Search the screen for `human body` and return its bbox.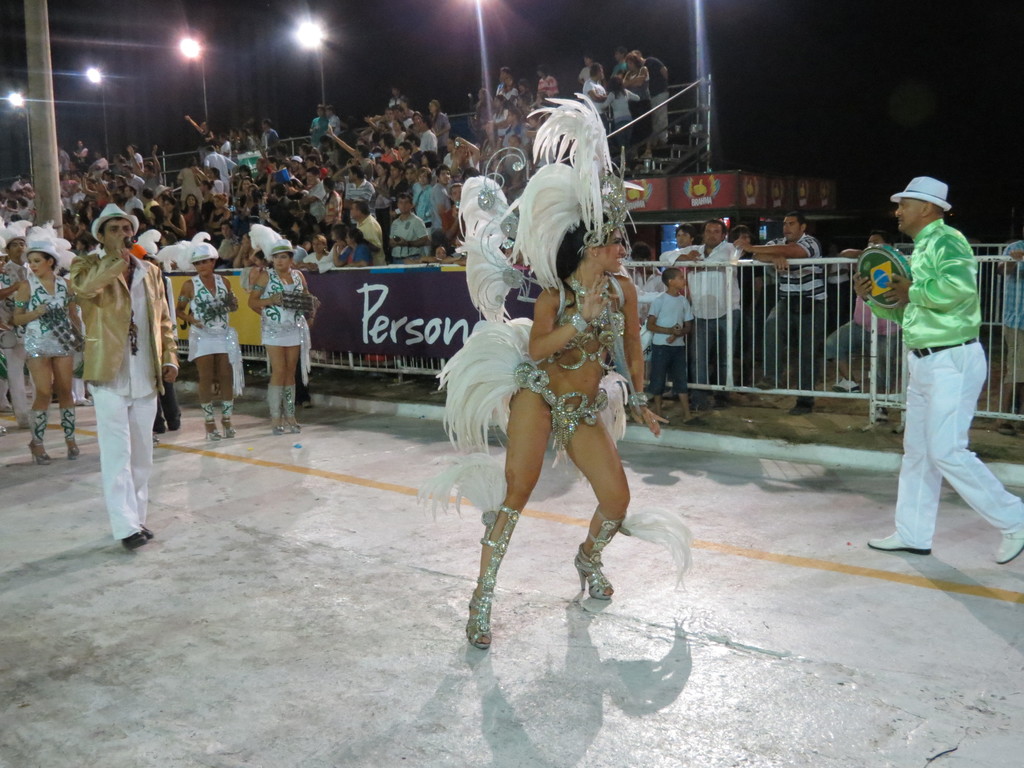
Found: (655,216,753,395).
